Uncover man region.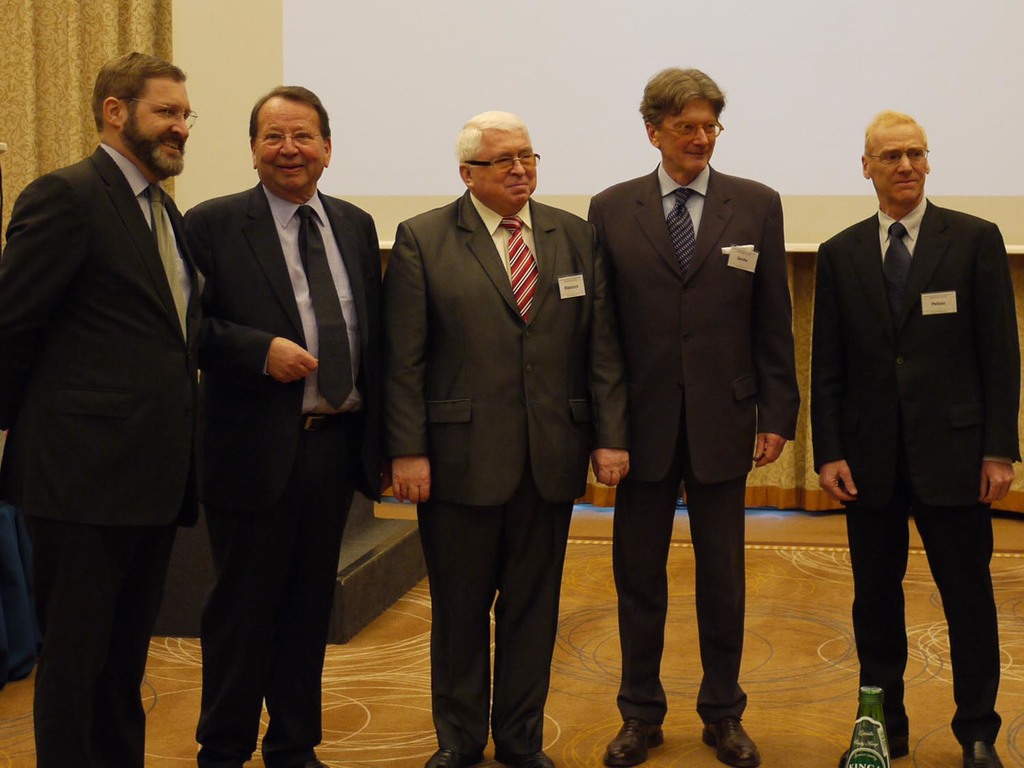
Uncovered: {"left": 591, "top": 57, "right": 788, "bottom": 767}.
